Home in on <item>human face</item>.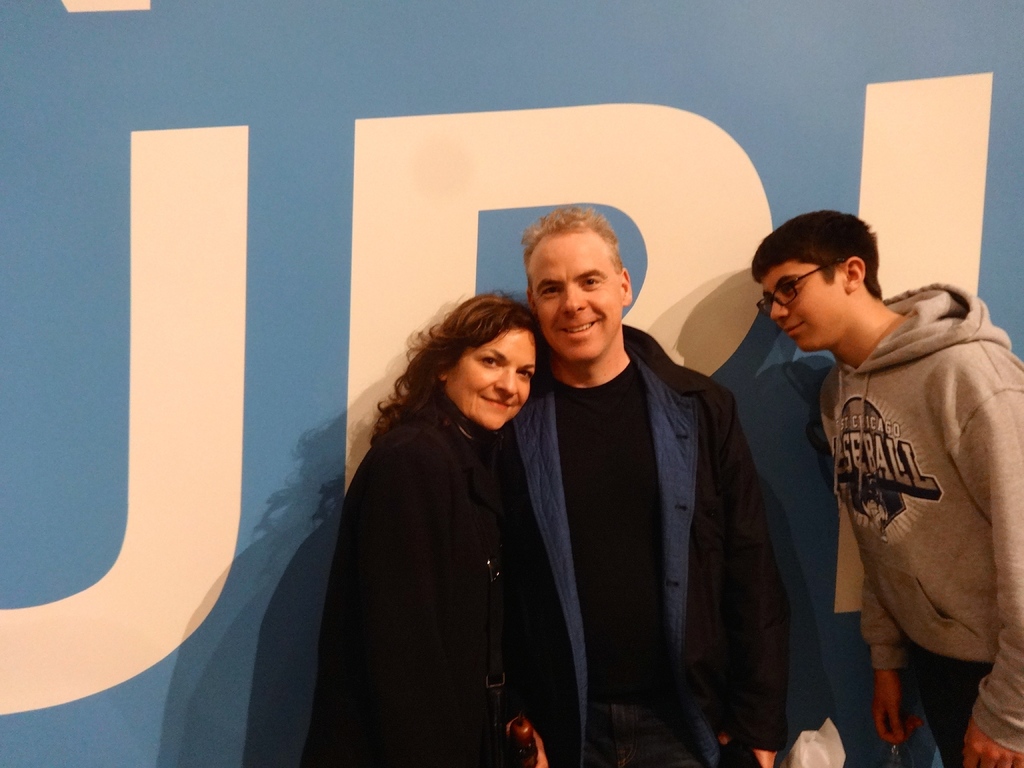
Homed in at (534, 232, 617, 355).
